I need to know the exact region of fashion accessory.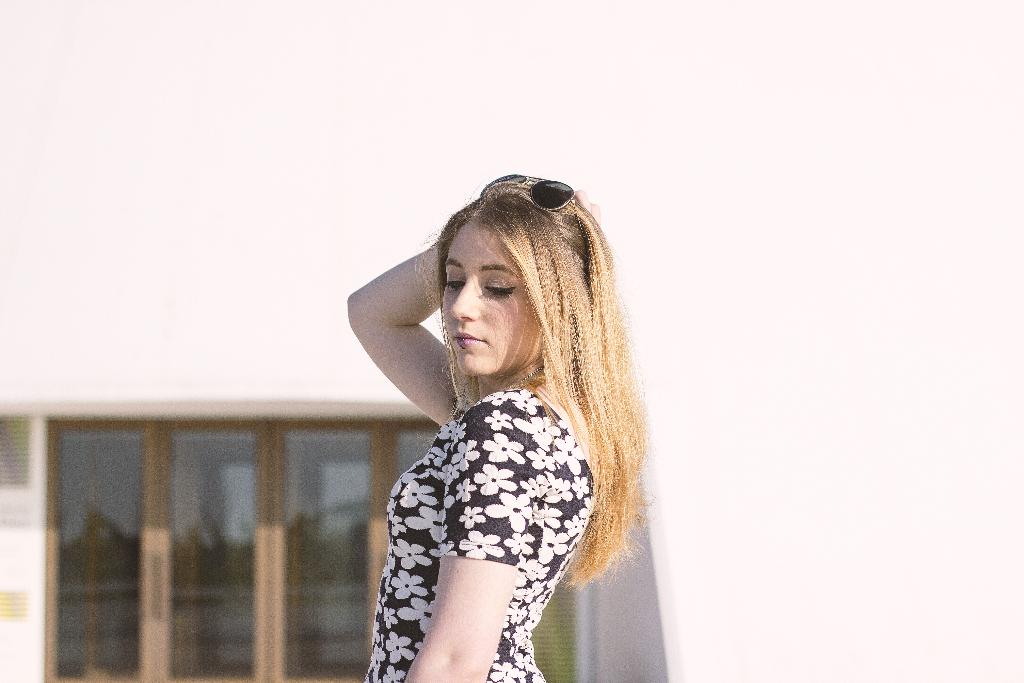
Region: (x1=479, y1=173, x2=586, y2=238).
